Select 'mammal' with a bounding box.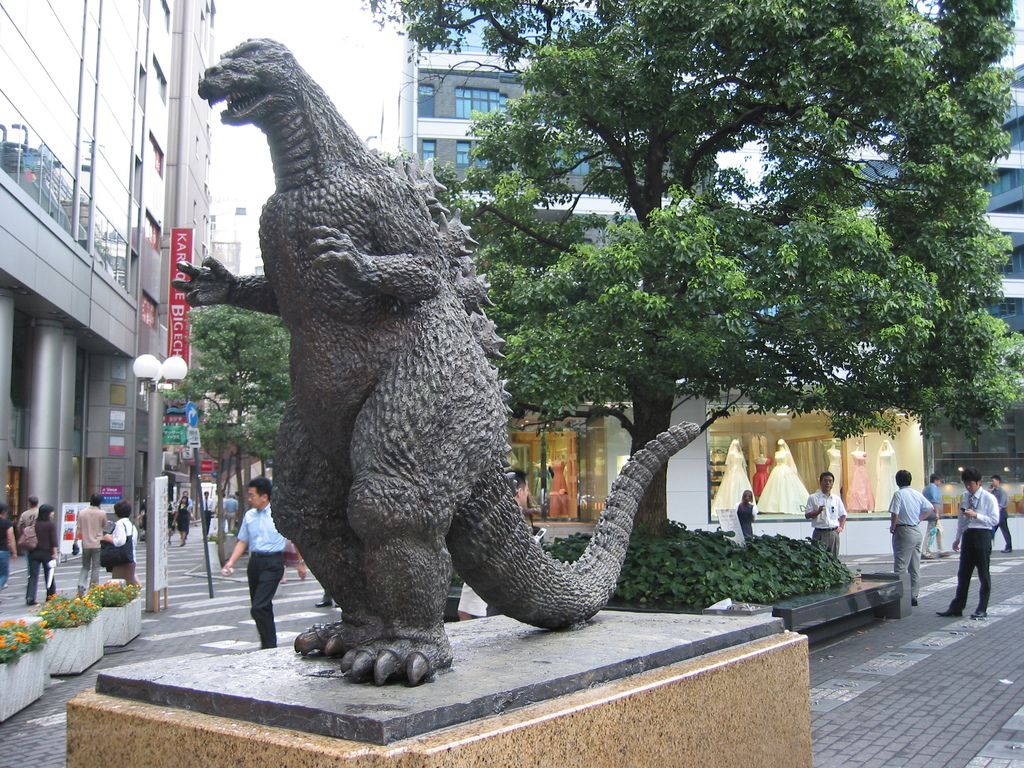
(19,496,40,534).
